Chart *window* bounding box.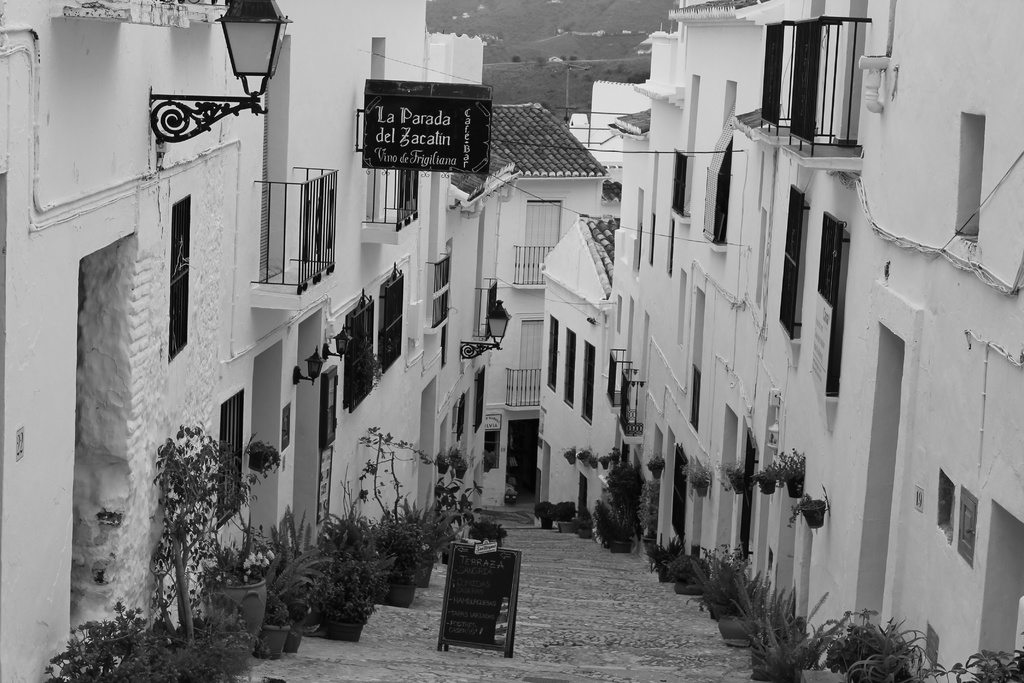
Charted: (x1=168, y1=192, x2=192, y2=360).
